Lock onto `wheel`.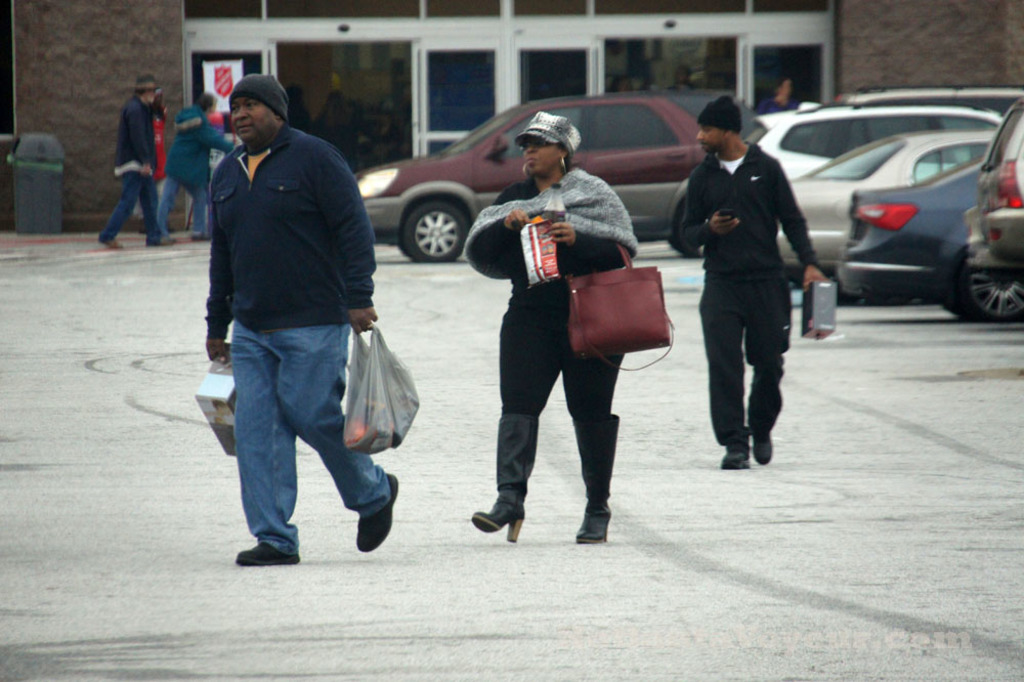
Locked: (950, 298, 984, 322).
